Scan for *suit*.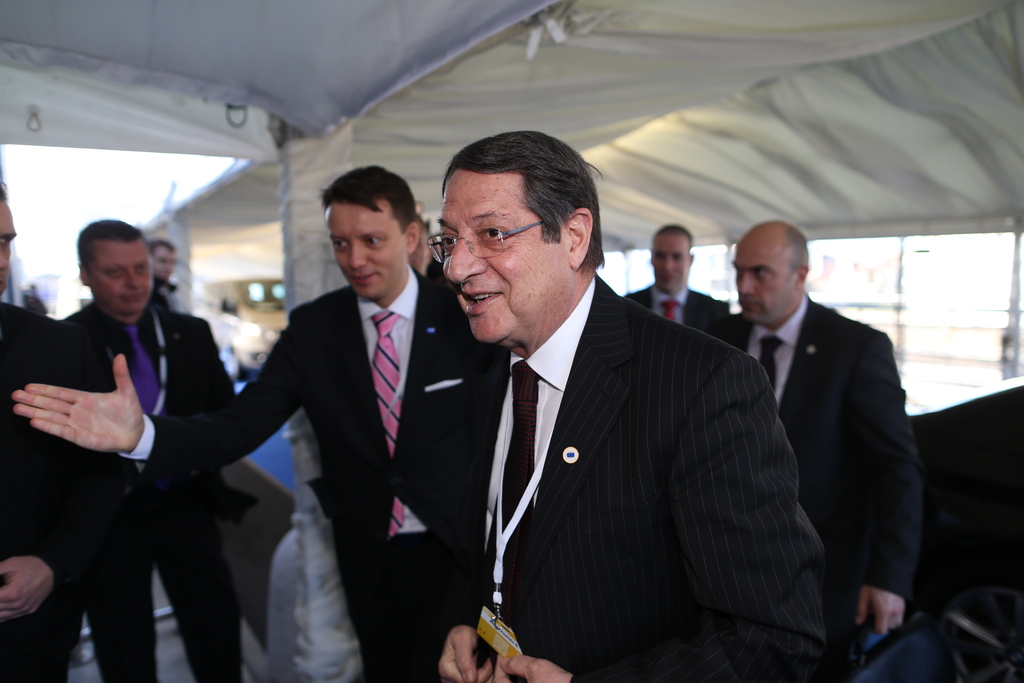
Scan result: 139/288/472/682.
